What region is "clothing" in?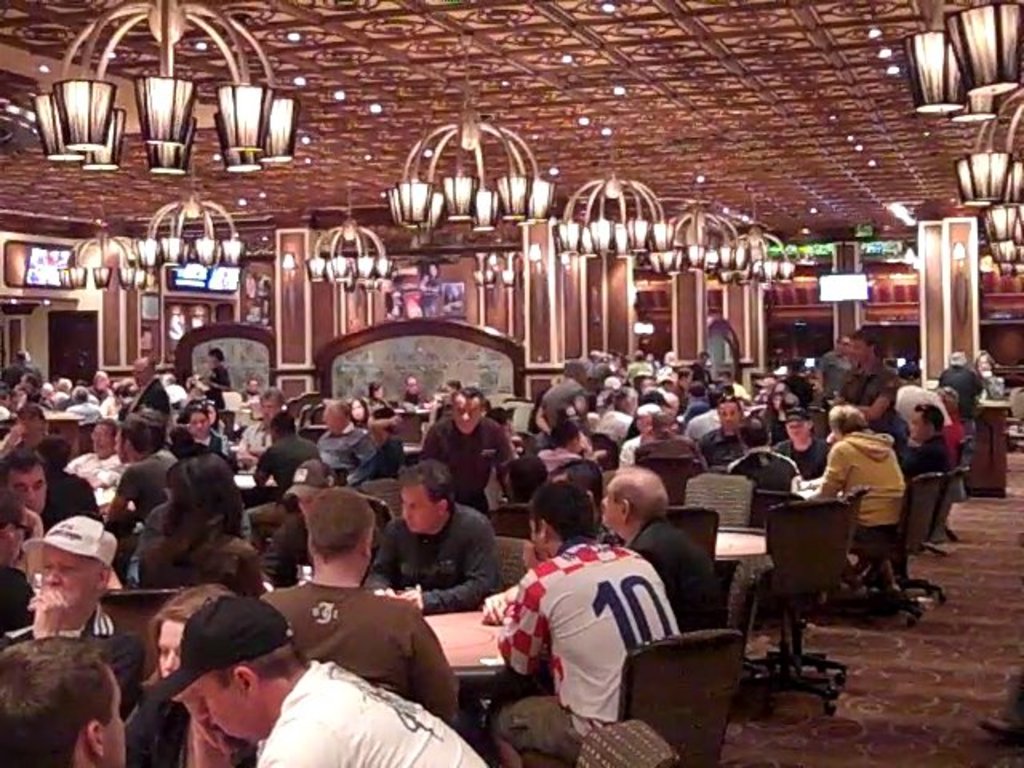
x1=259 y1=581 x2=466 y2=739.
